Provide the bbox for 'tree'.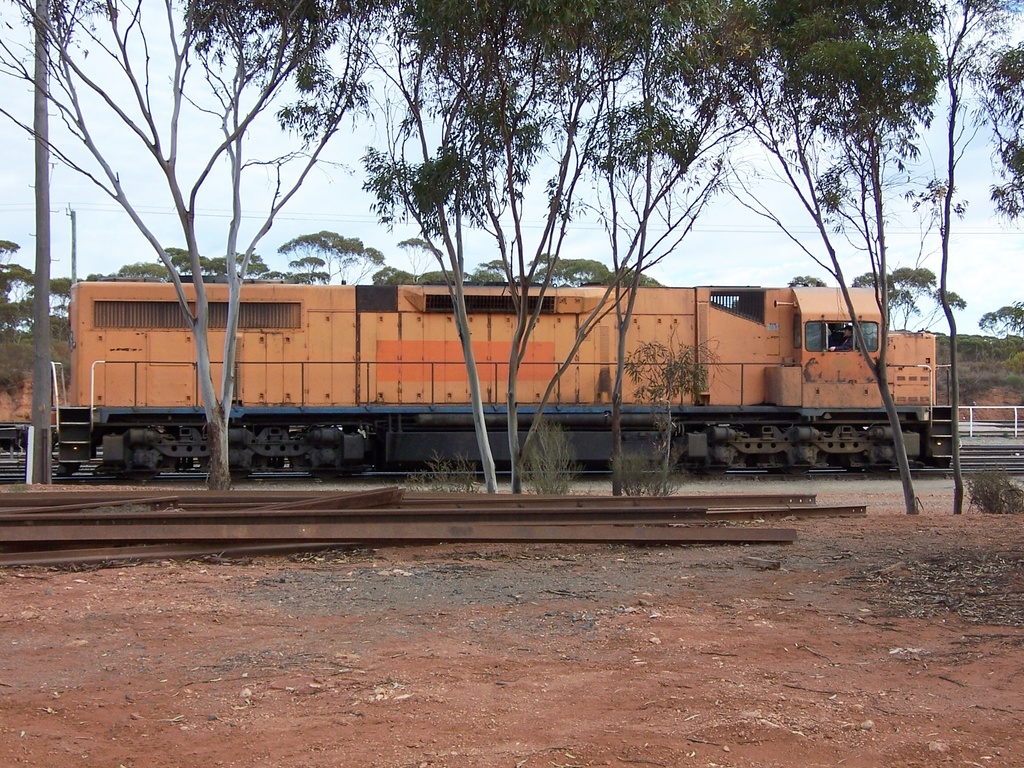
rect(392, 0, 653, 498).
